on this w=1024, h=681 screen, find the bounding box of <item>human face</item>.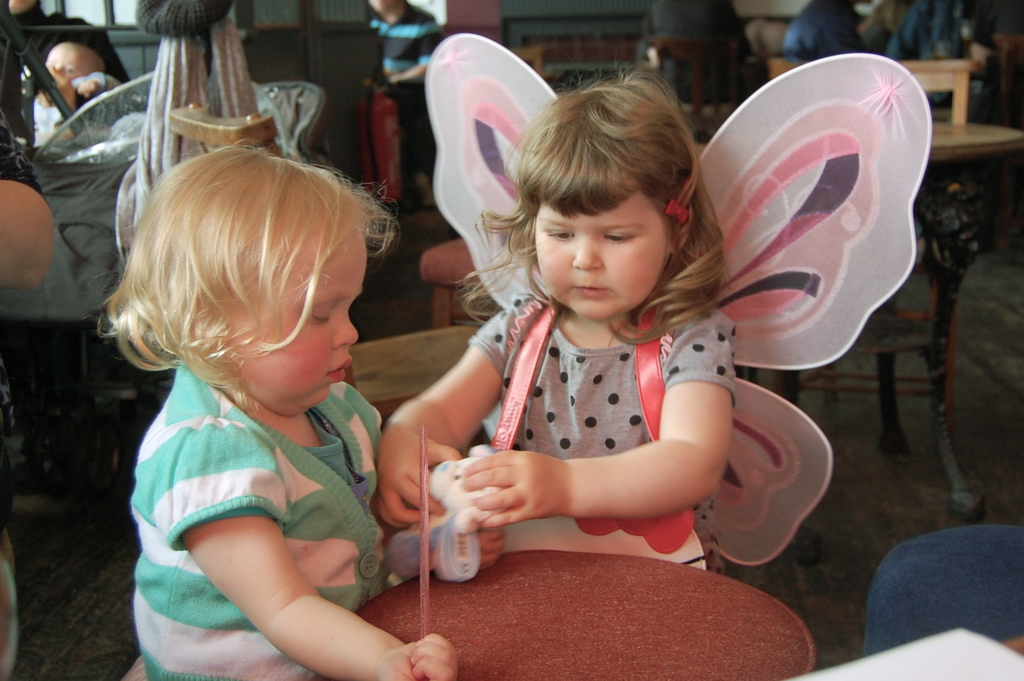
Bounding box: [x1=533, y1=187, x2=669, y2=318].
